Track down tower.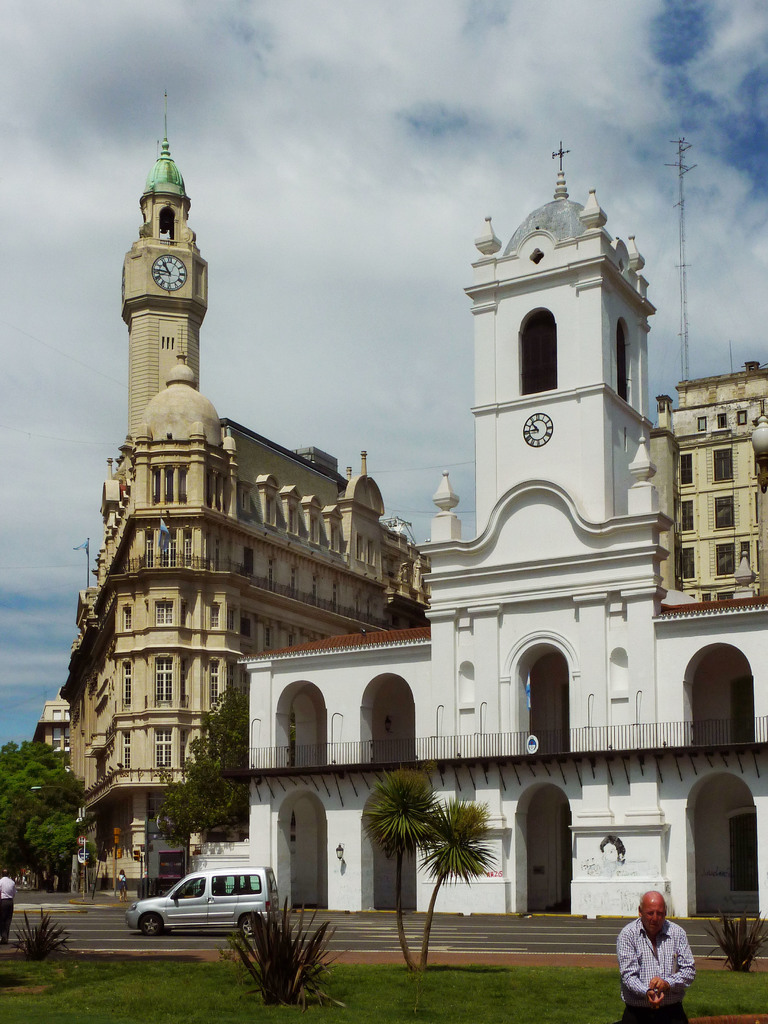
Tracked to rect(401, 144, 700, 721).
